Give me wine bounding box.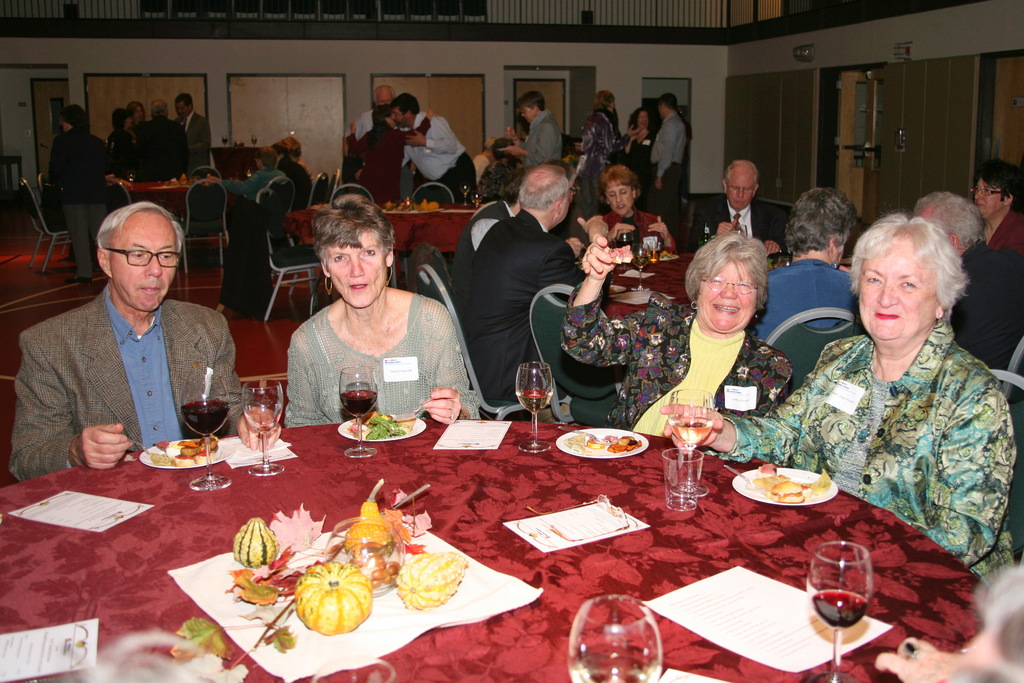
region(129, 173, 136, 179).
